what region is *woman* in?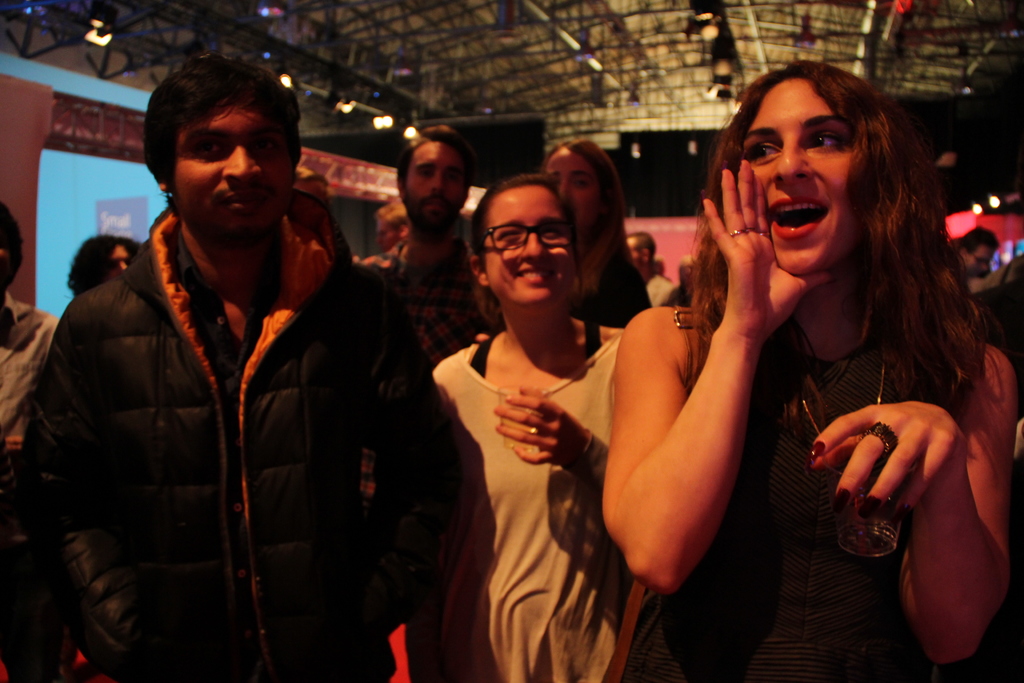
select_region(419, 149, 670, 658).
